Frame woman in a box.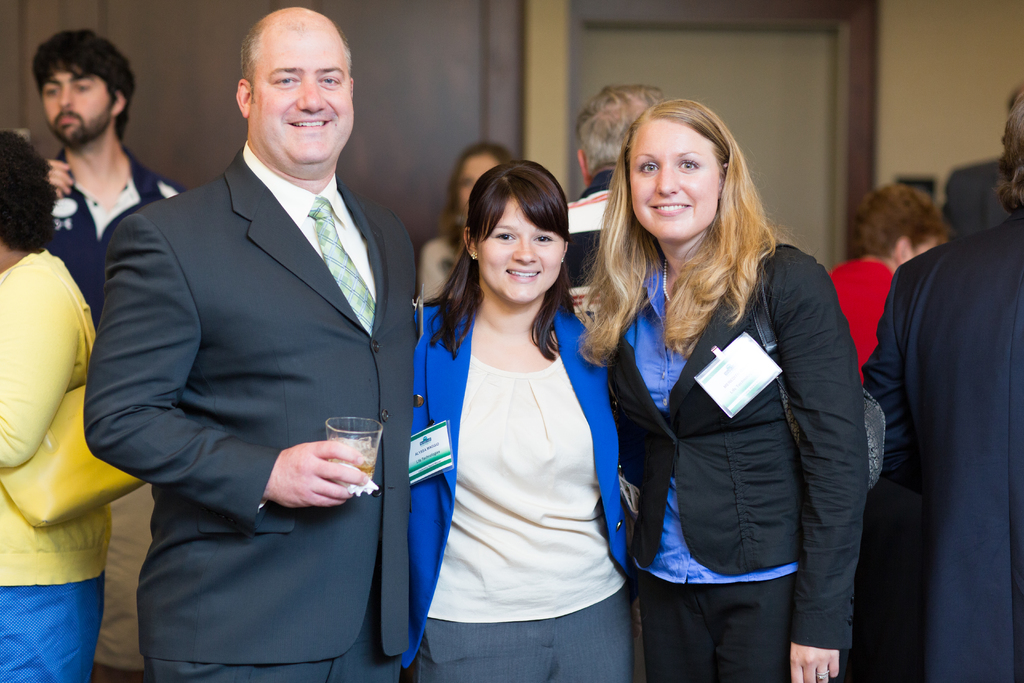
417/139/512/308.
